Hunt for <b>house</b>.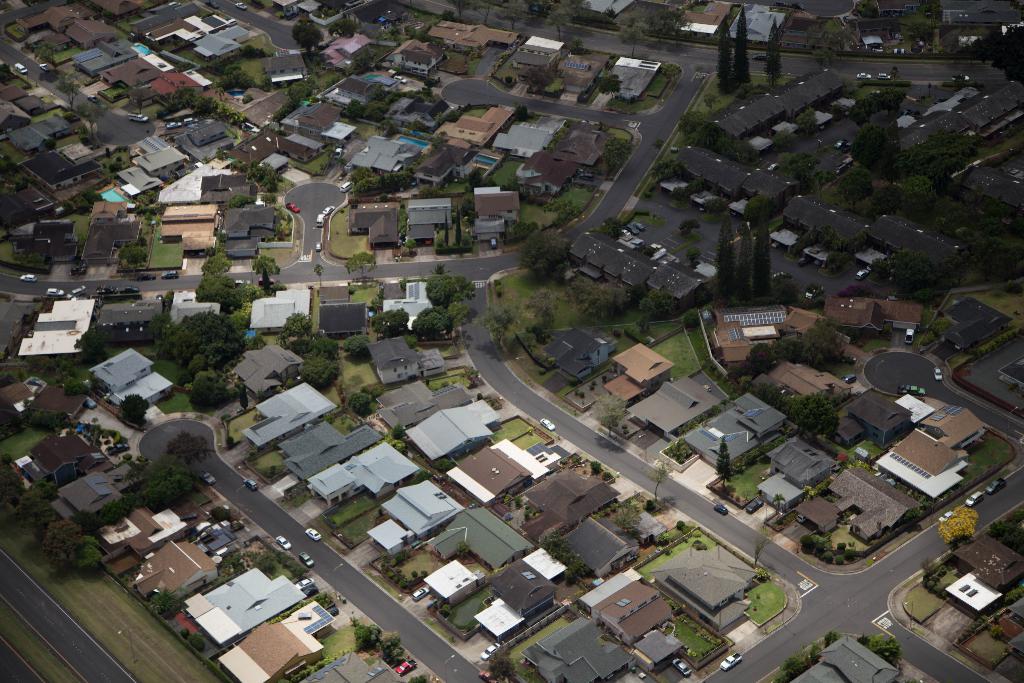
Hunted down at BBox(412, 193, 448, 250).
